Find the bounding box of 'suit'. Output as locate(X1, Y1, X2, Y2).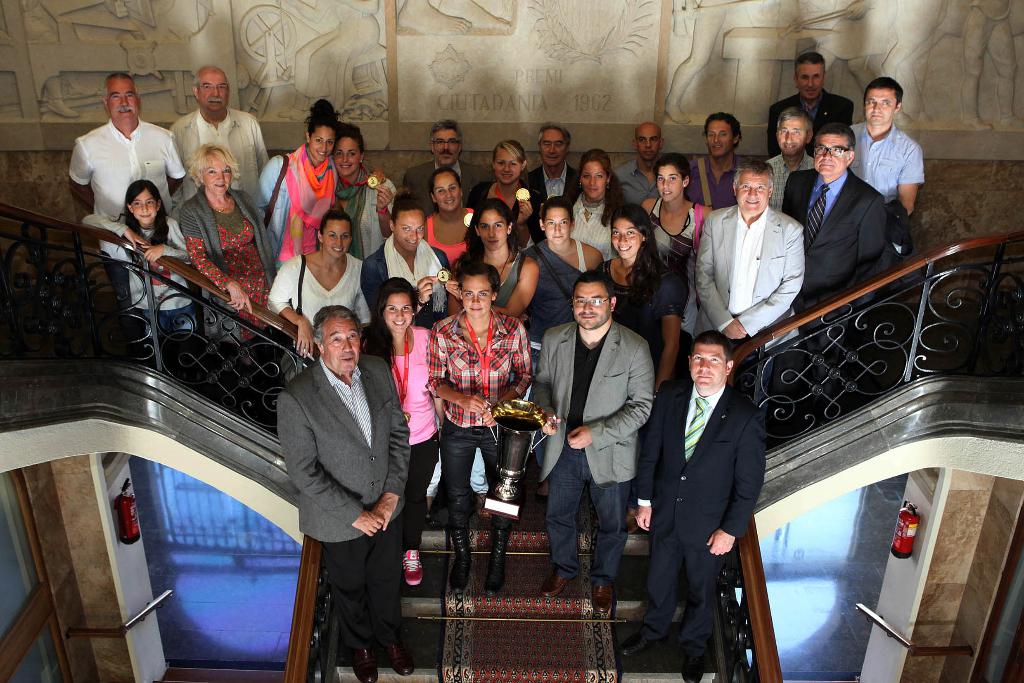
locate(534, 319, 657, 588).
